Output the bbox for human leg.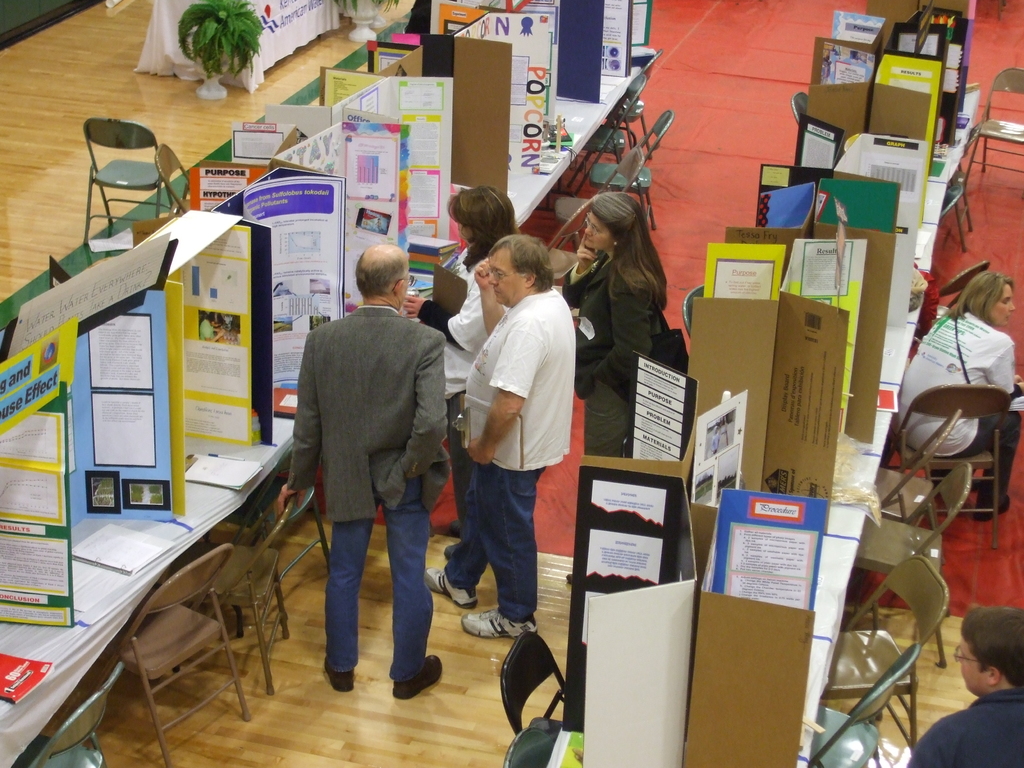
[x1=324, y1=454, x2=382, y2=693].
